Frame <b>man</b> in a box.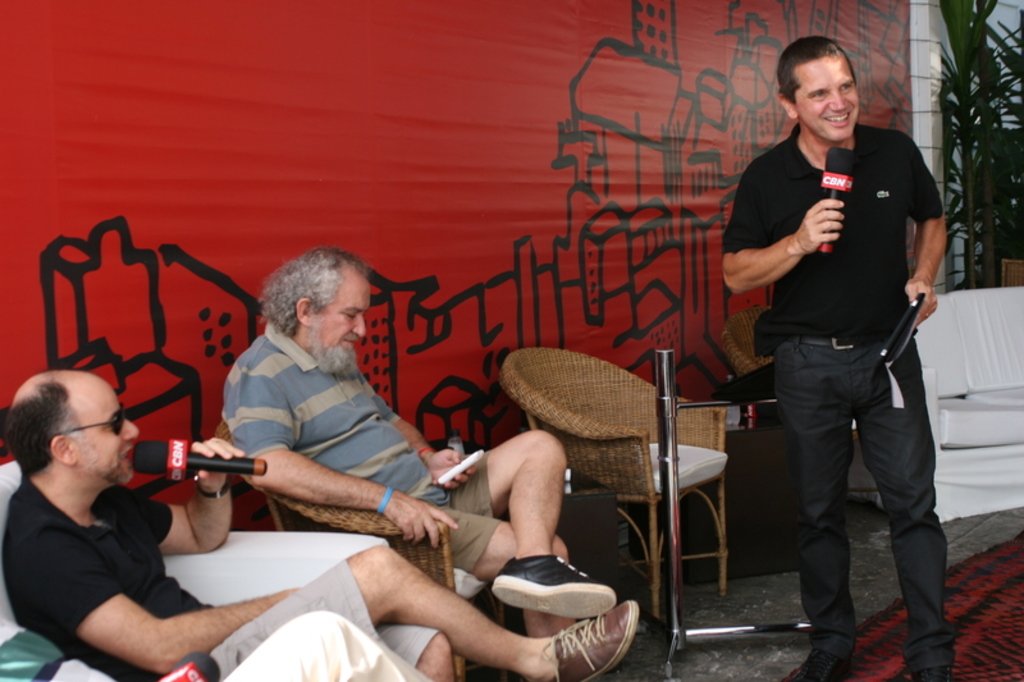
[724, 52, 960, 653].
